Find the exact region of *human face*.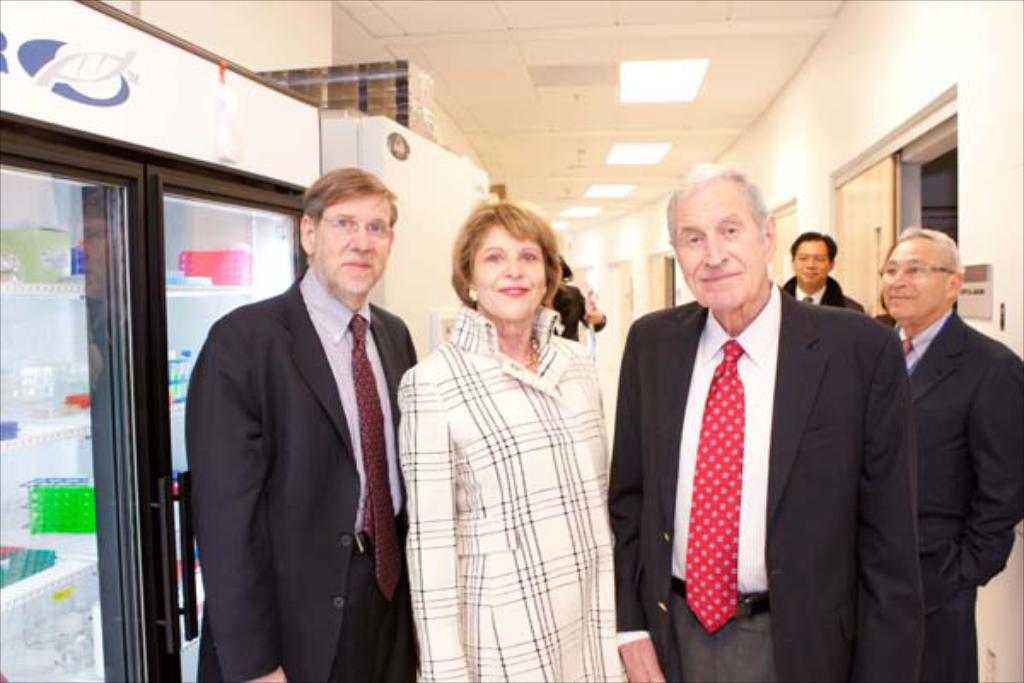
Exact region: (left=474, top=227, right=543, bottom=323).
